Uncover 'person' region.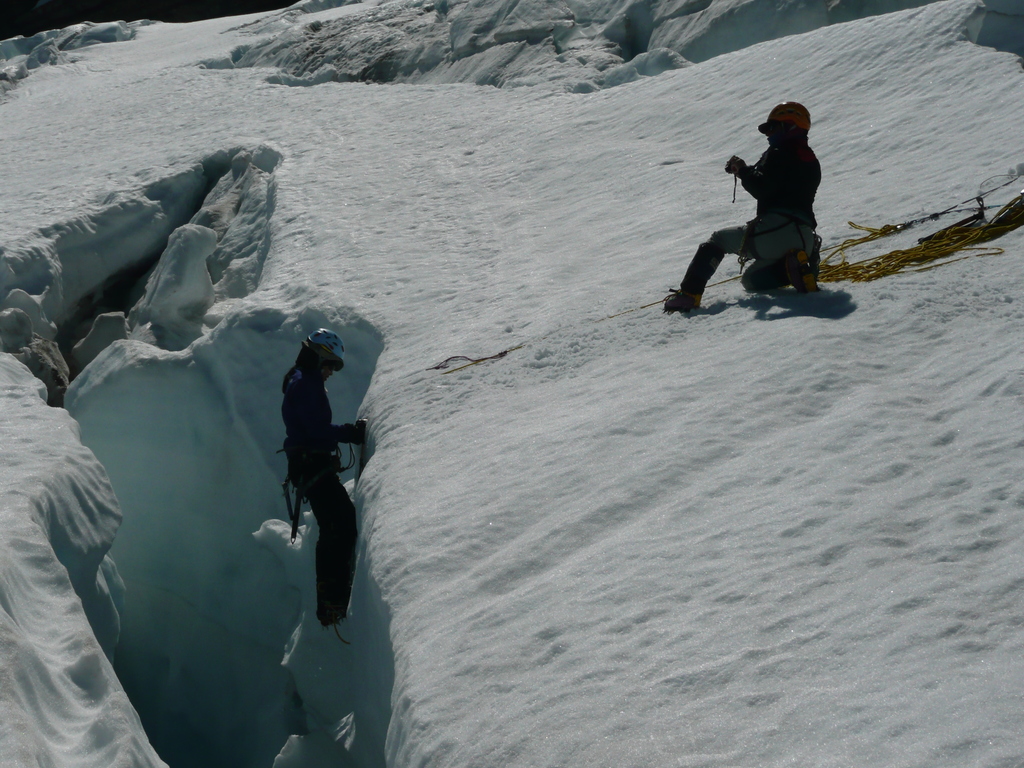
Uncovered: bbox=(277, 324, 371, 627).
